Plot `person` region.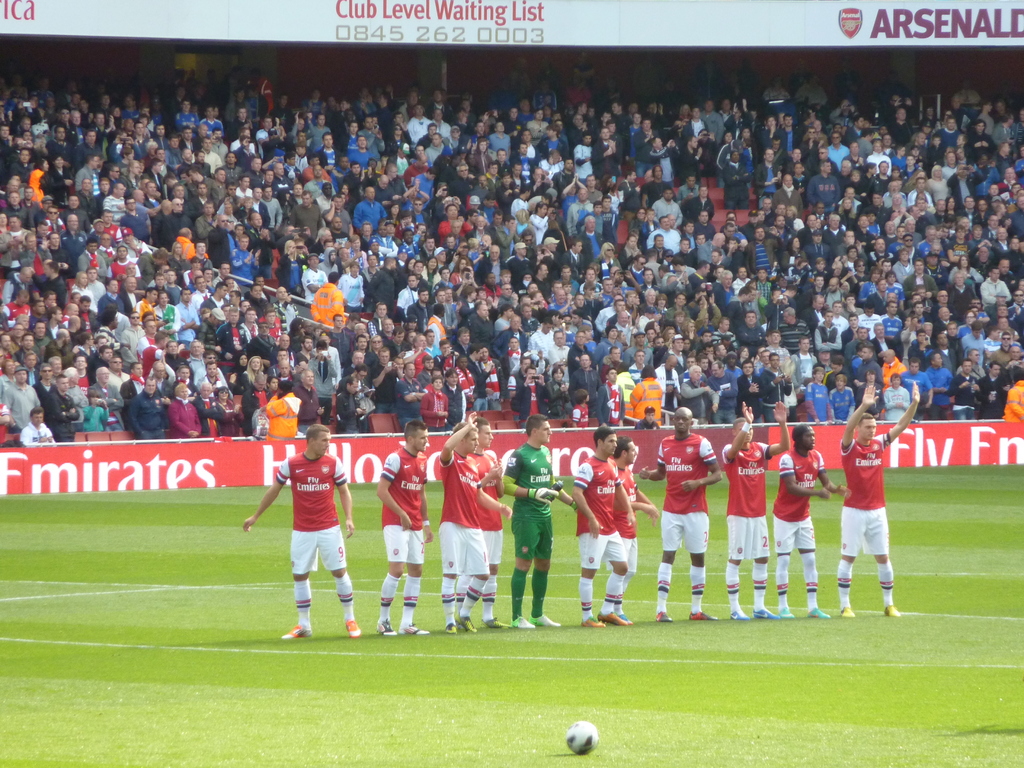
Plotted at x1=925 y1=352 x2=954 y2=419.
